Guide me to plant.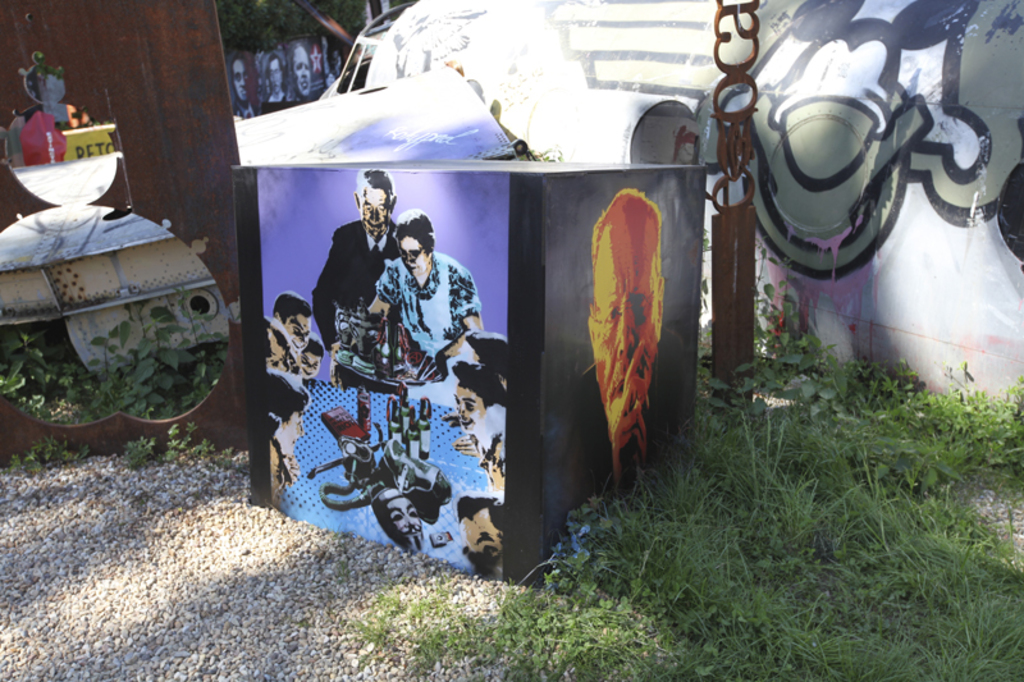
Guidance: (764, 234, 851, 372).
